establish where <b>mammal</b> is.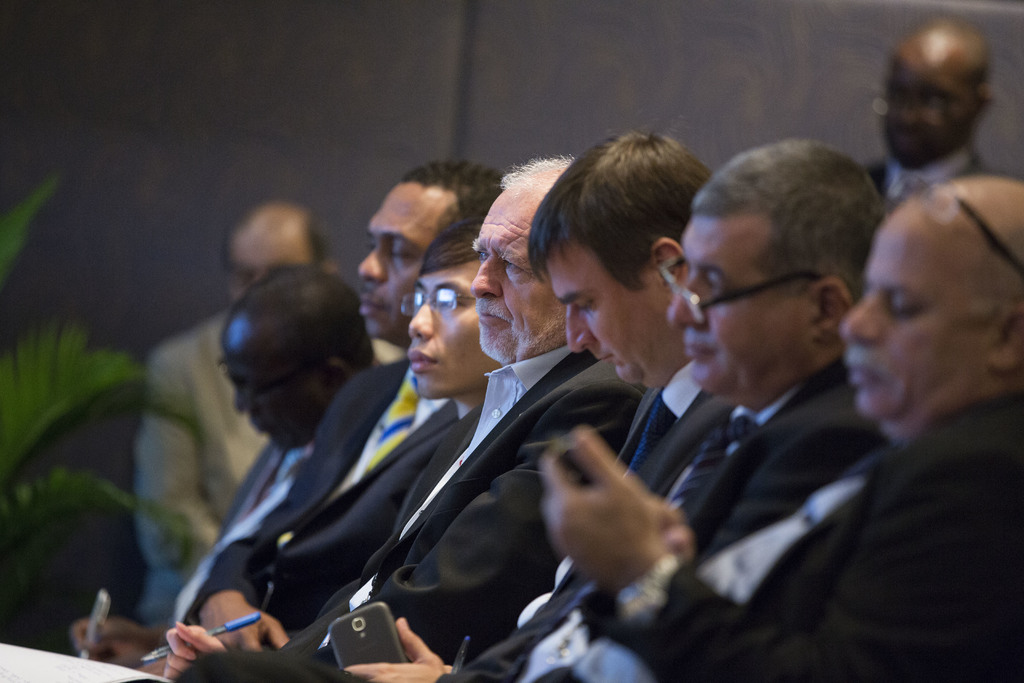
Established at [76,255,388,682].
